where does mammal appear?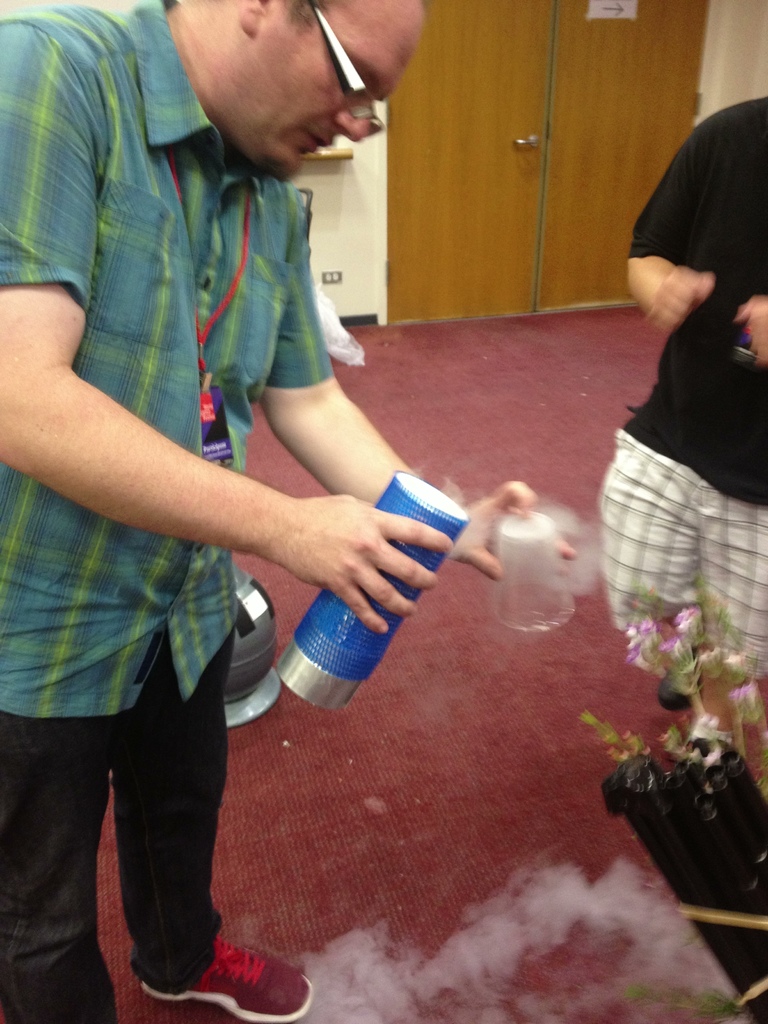
Appears at 596, 93, 767, 764.
